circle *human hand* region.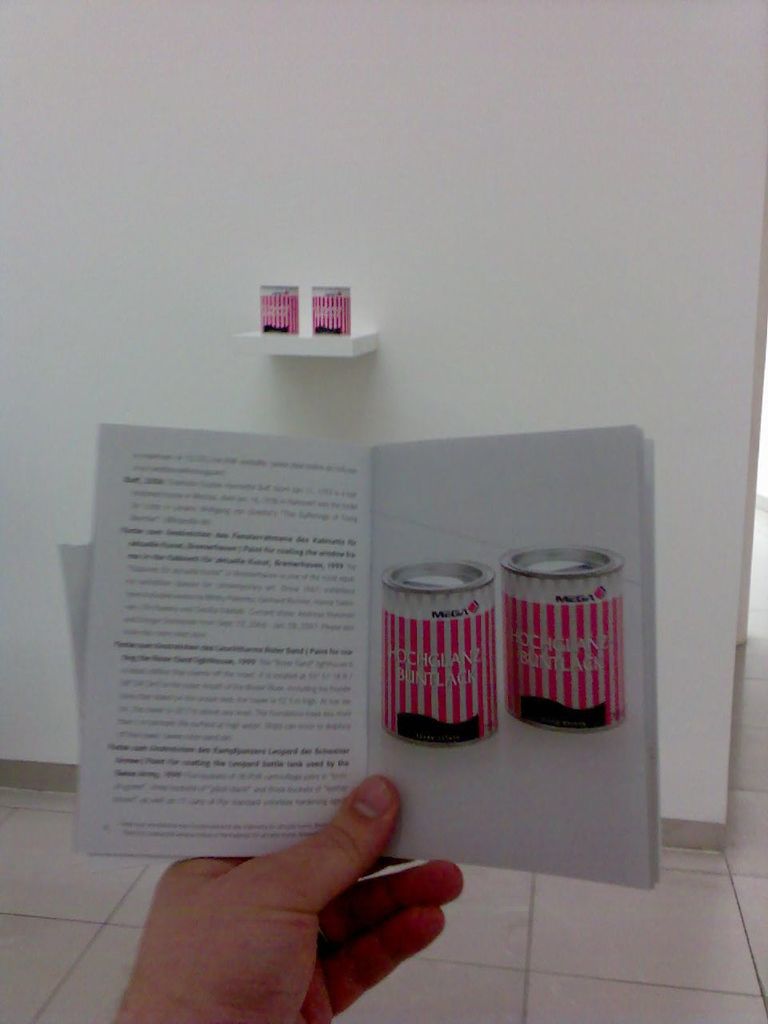
Region: crop(120, 771, 490, 1016).
